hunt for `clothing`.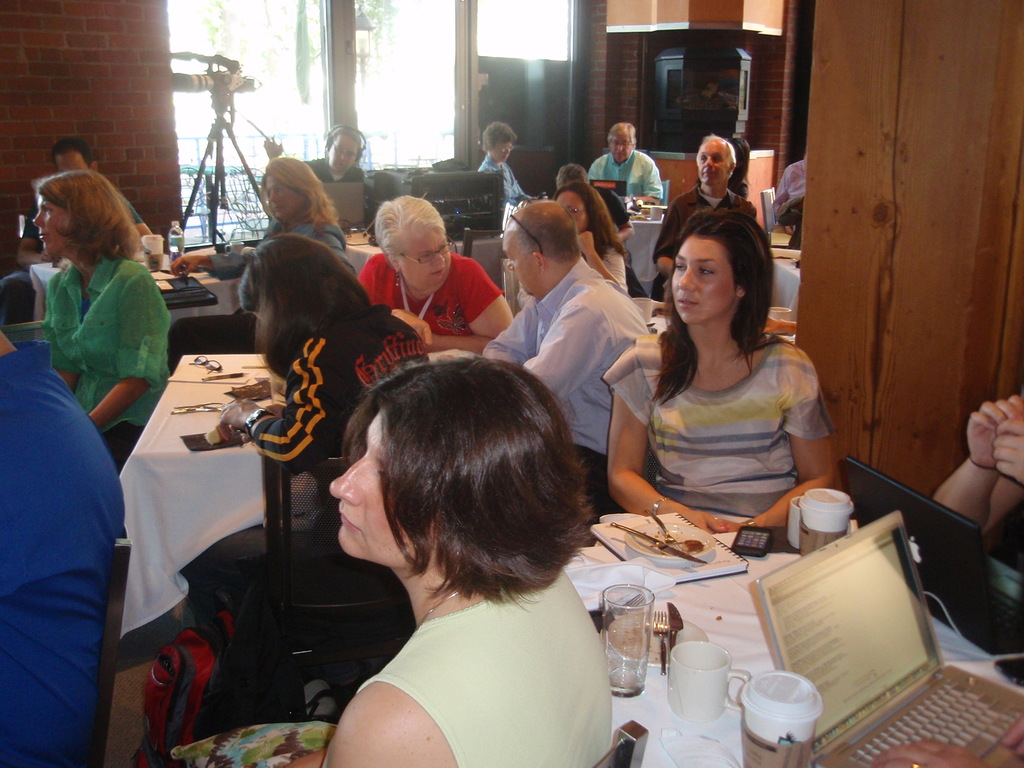
Hunted down at select_region(591, 146, 660, 203).
